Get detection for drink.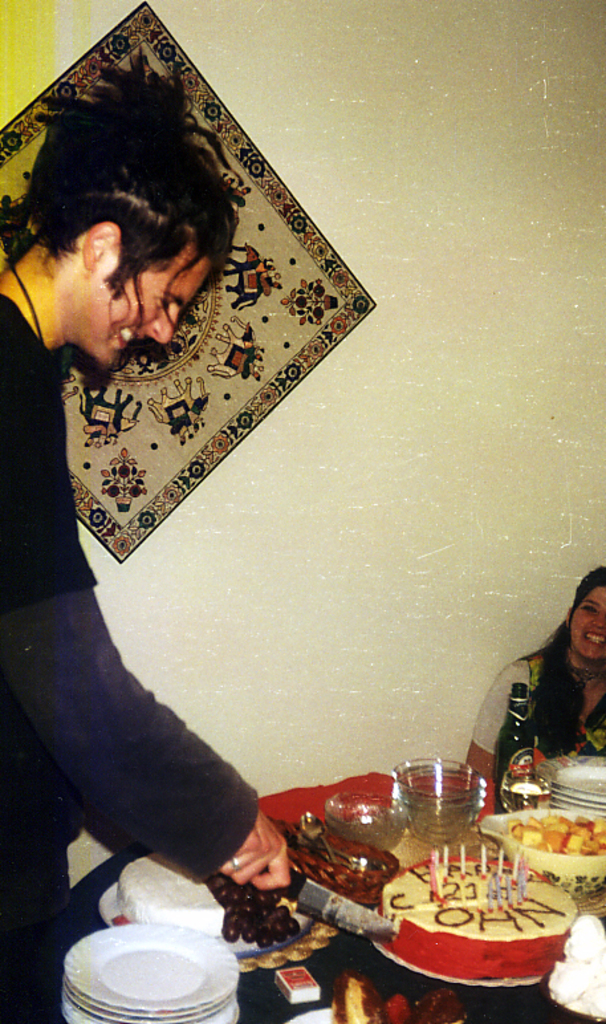
Detection: Rect(396, 765, 472, 861).
